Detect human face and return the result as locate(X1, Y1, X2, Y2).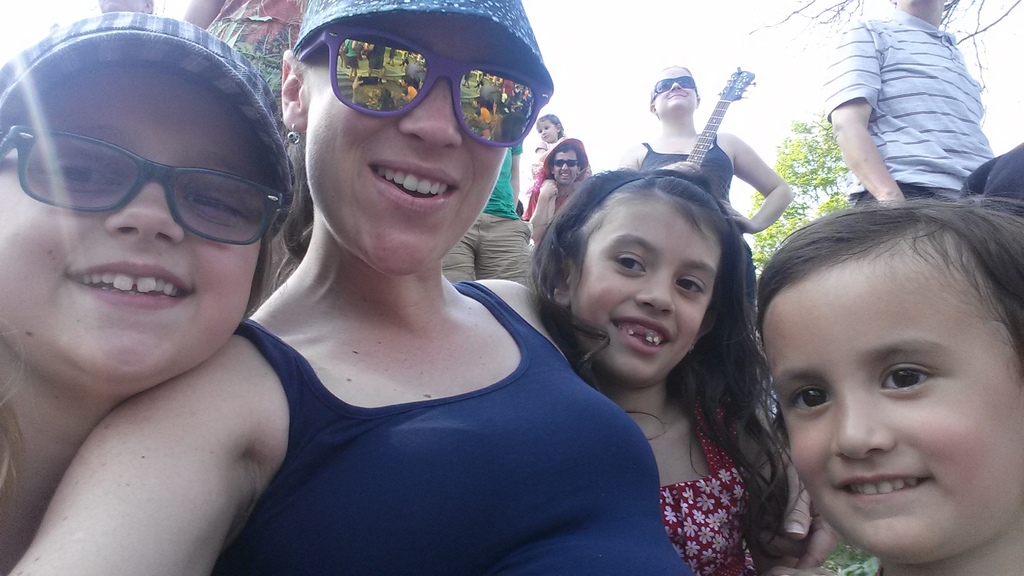
locate(304, 25, 509, 277).
